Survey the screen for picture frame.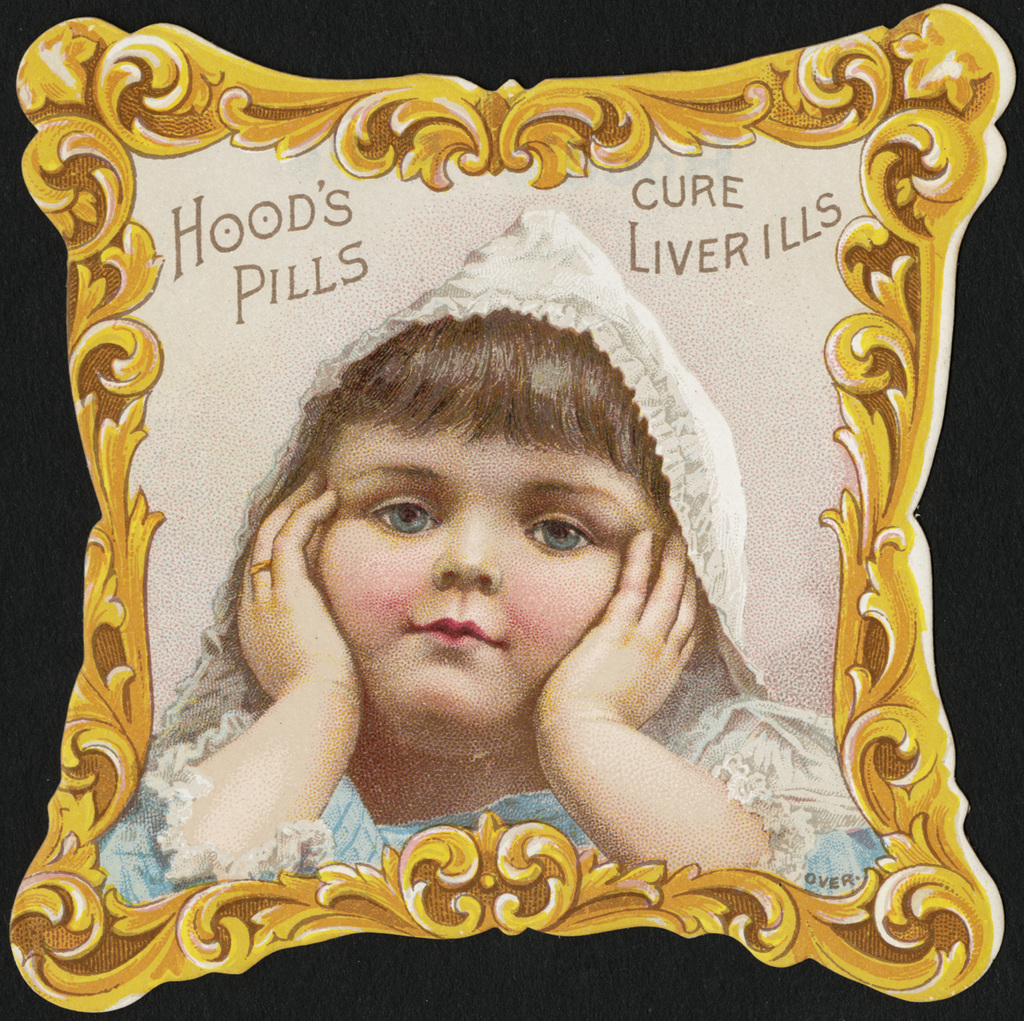
Survey found: crop(8, 2, 1009, 1013).
